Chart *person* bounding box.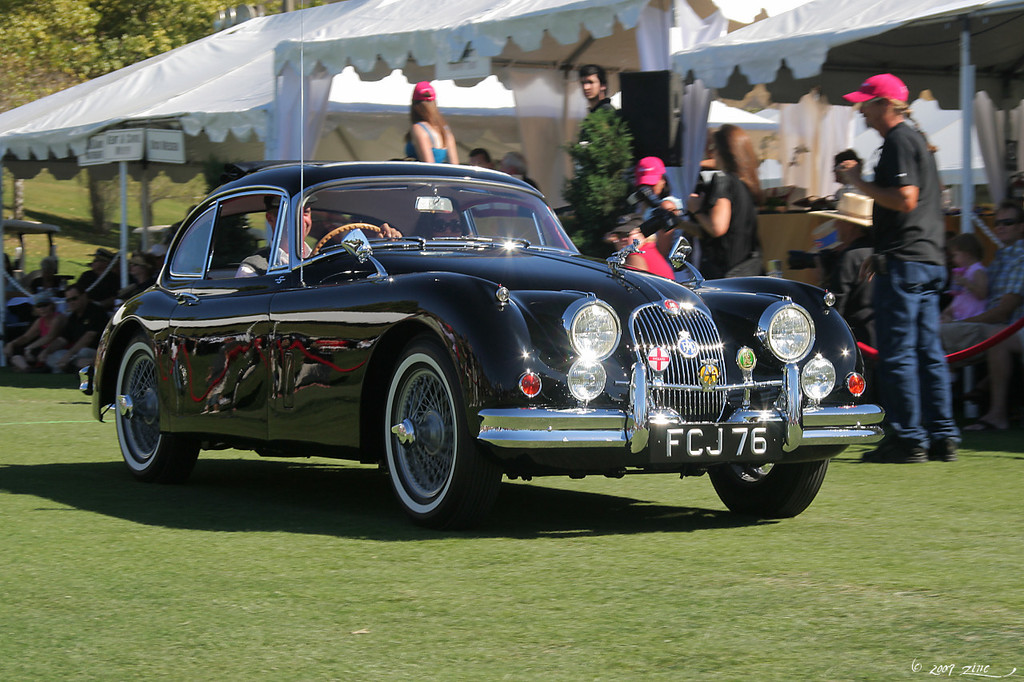
Charted: detection(683, 126, 762, 284).
